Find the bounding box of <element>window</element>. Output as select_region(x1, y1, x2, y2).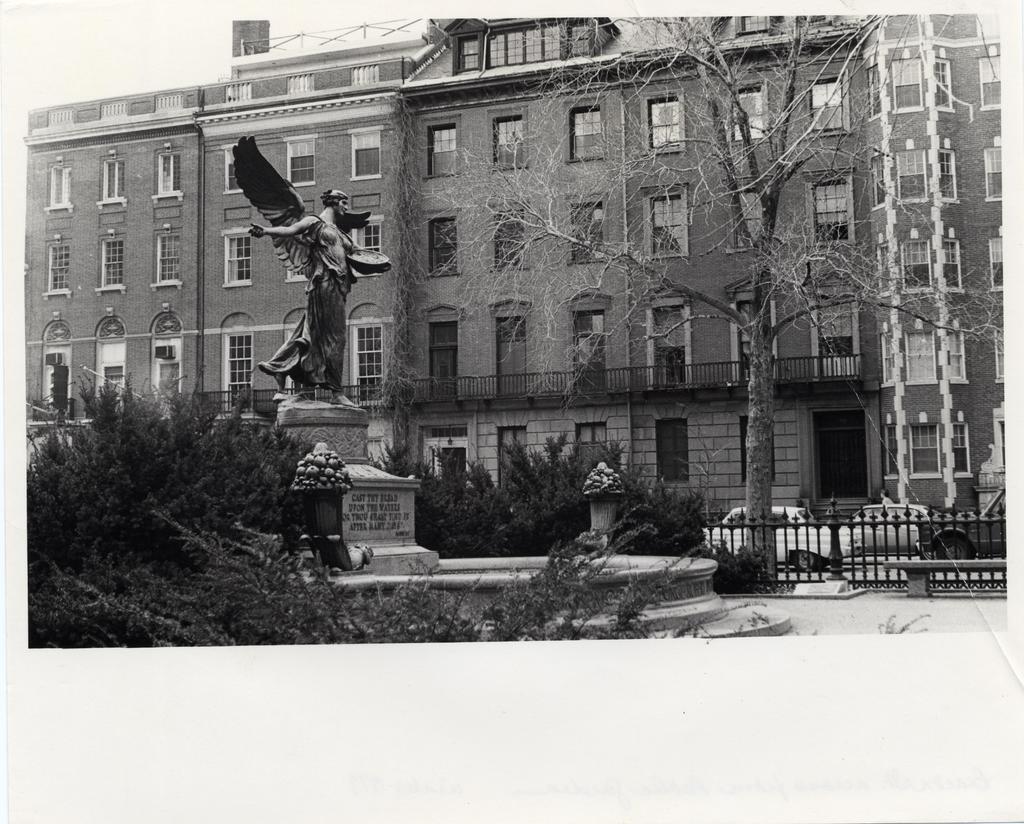
select_region(225, 334, 251, 408).
